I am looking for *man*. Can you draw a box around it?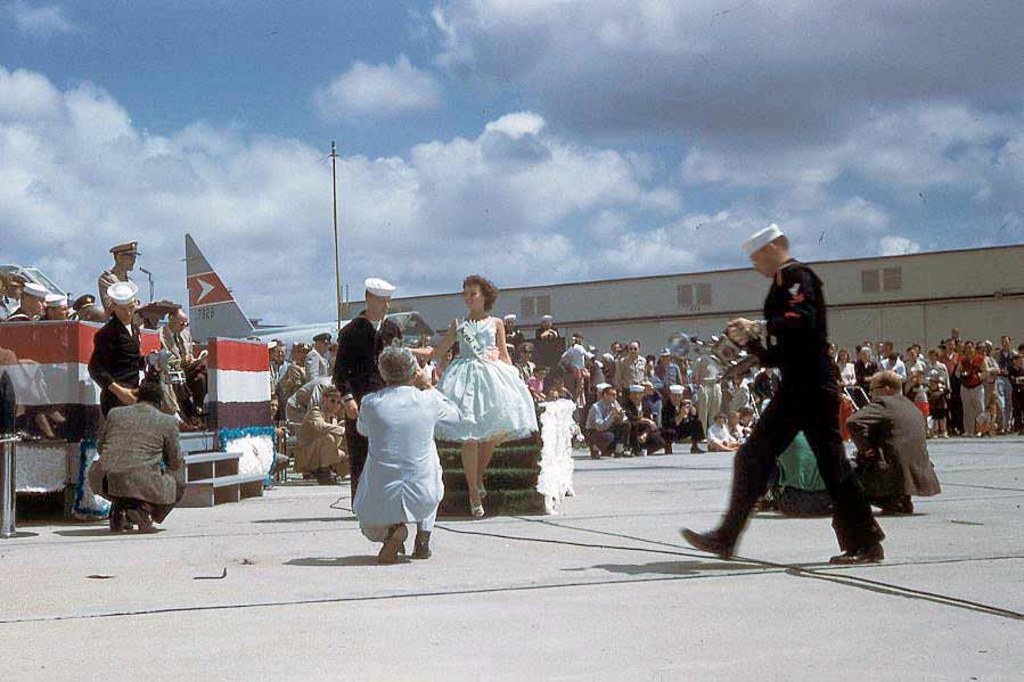
Sure, the bounding box is bbox(328, 276, 410, 513).
